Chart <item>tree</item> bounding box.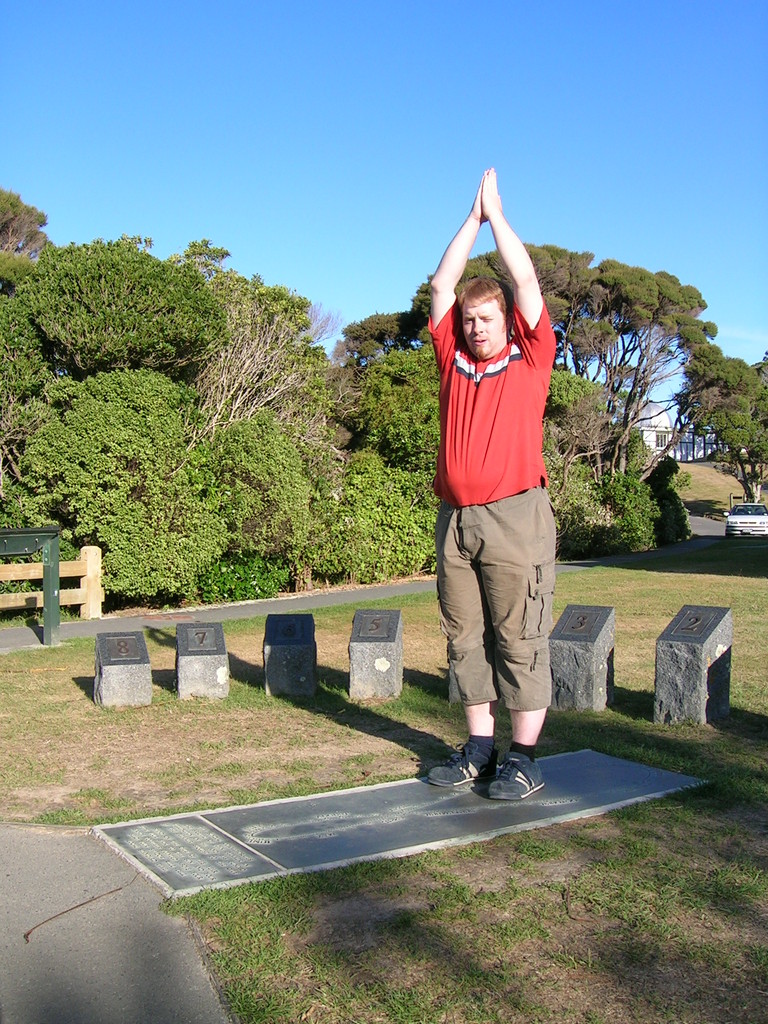
Charted: <bbox>0, 185, 60, 267</bbox>.
